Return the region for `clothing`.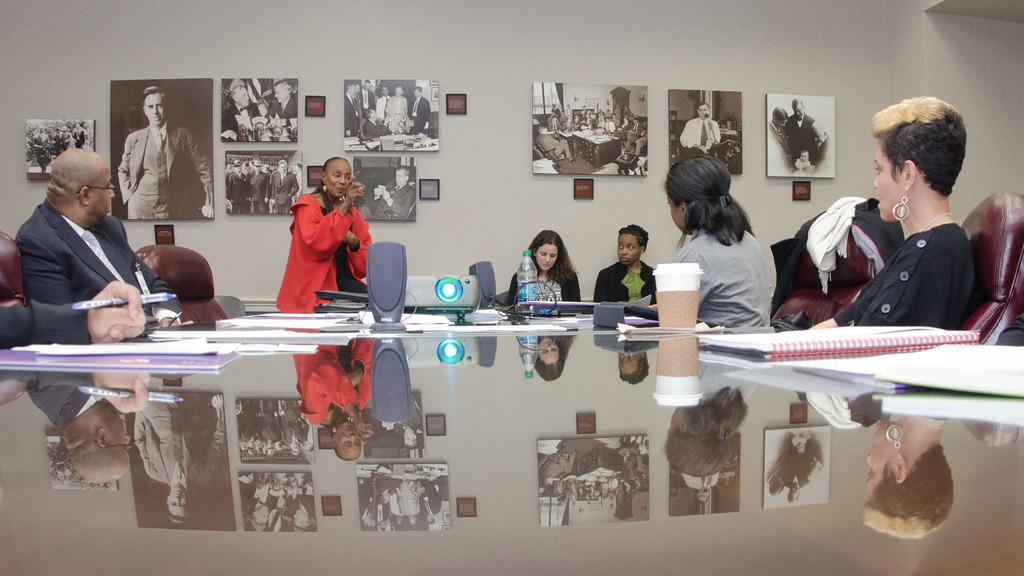
116 125 221 221.
